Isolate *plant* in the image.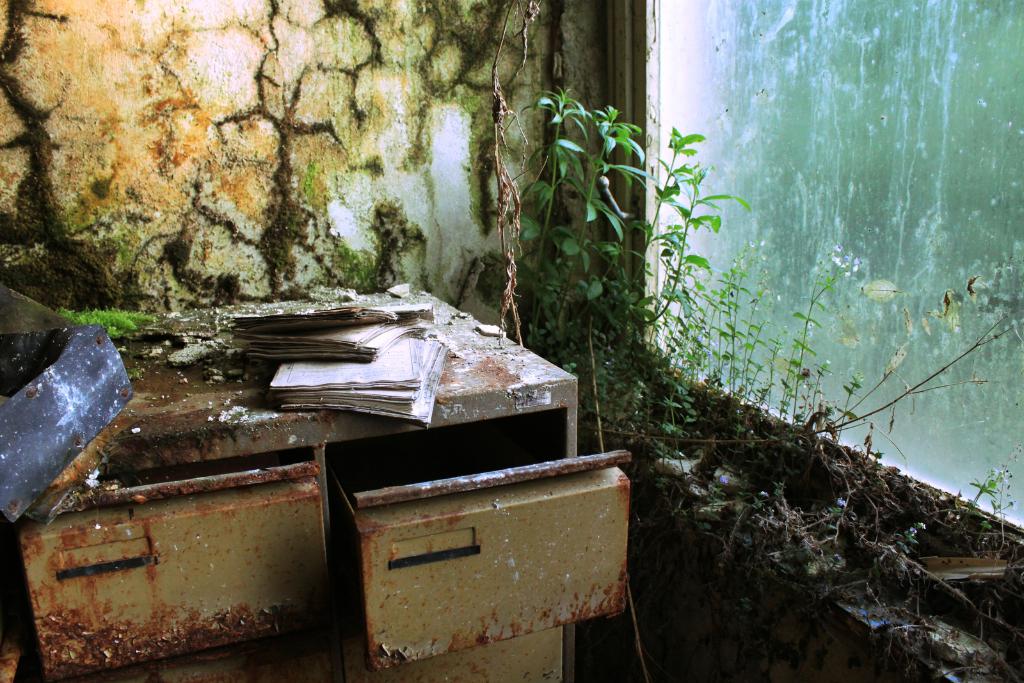
Isolated region: (x1=56, y1=305, x2=153, y2=341).
